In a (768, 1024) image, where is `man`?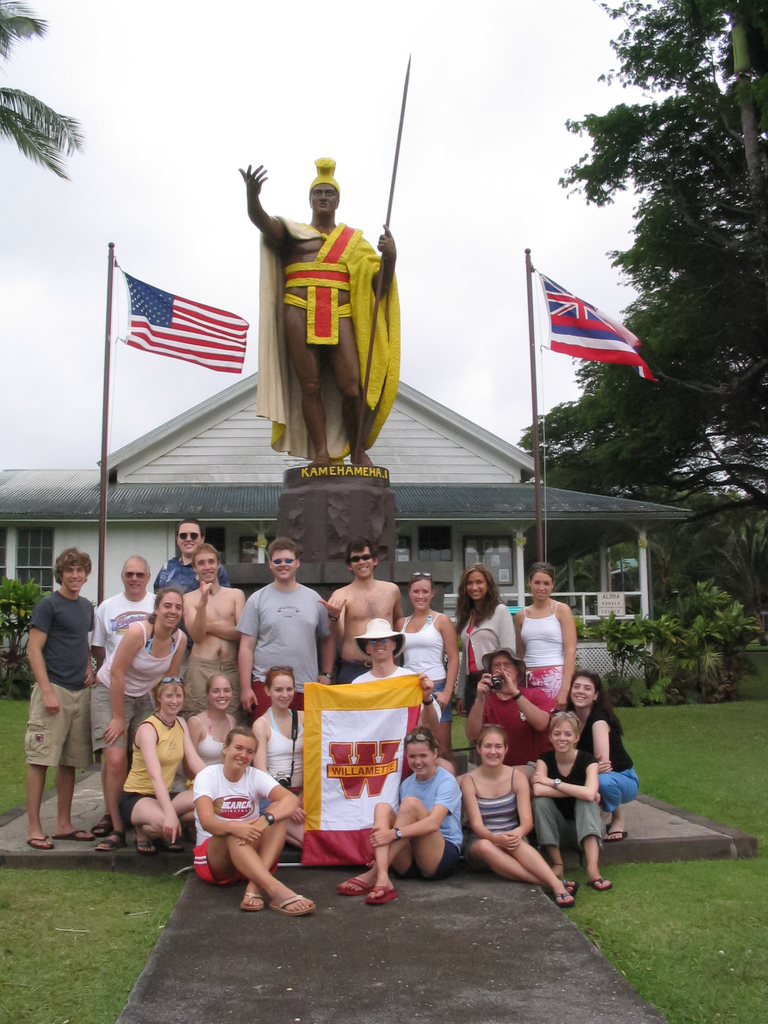
(x1=451, y1=640, x2=573, y2=755).
